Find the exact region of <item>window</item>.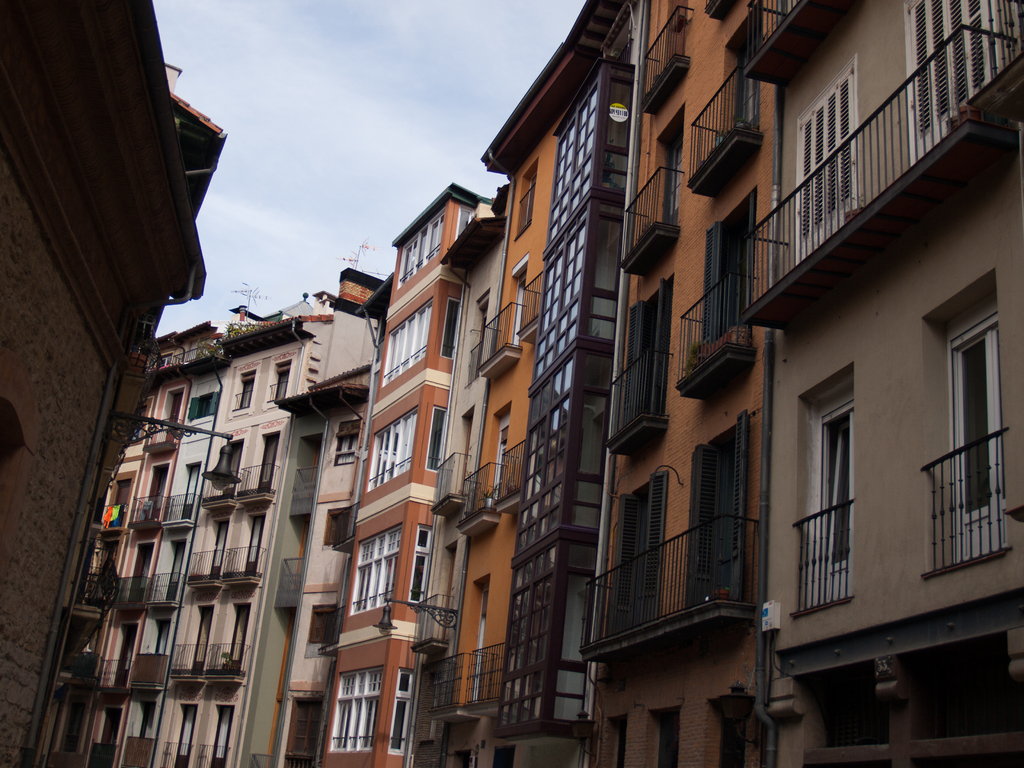
Exact region: bbox(662, 122, 678, 225).
